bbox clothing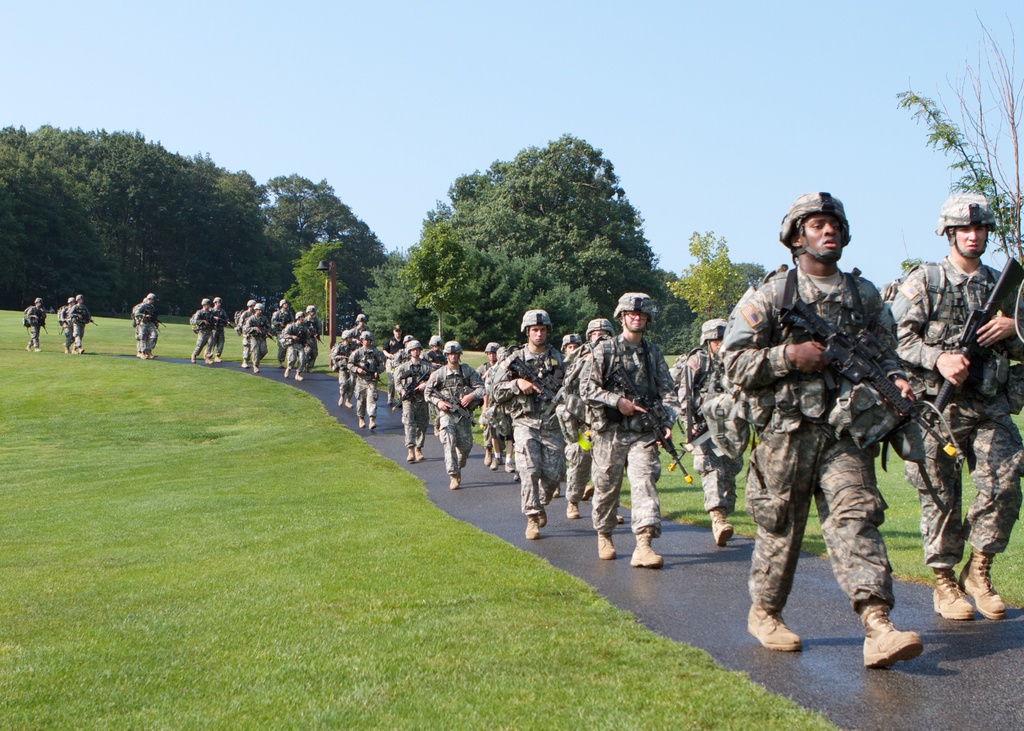
region(892, 252, 1023, 581)
